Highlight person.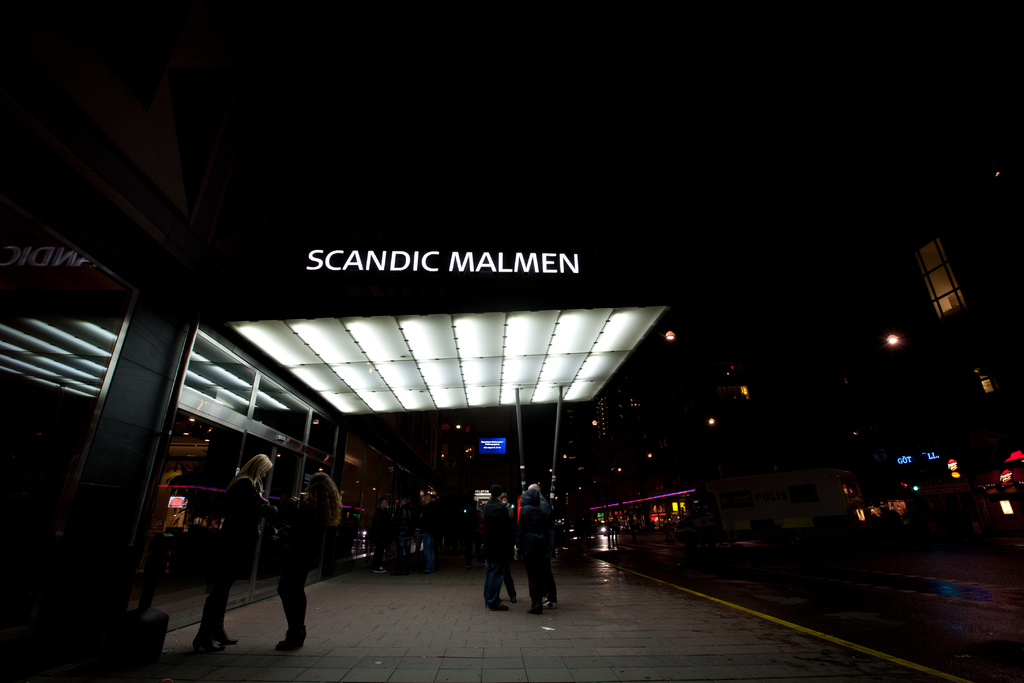
Highlighted region: [186,453,284,655].
